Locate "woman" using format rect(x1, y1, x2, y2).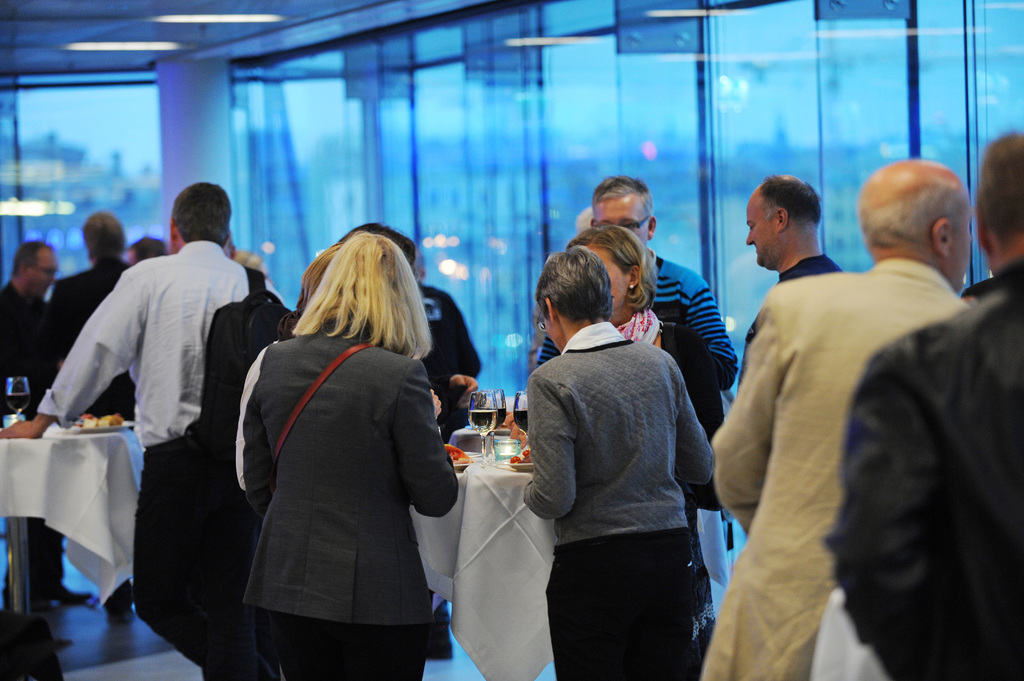
rect(223, 216, 458, 673).
